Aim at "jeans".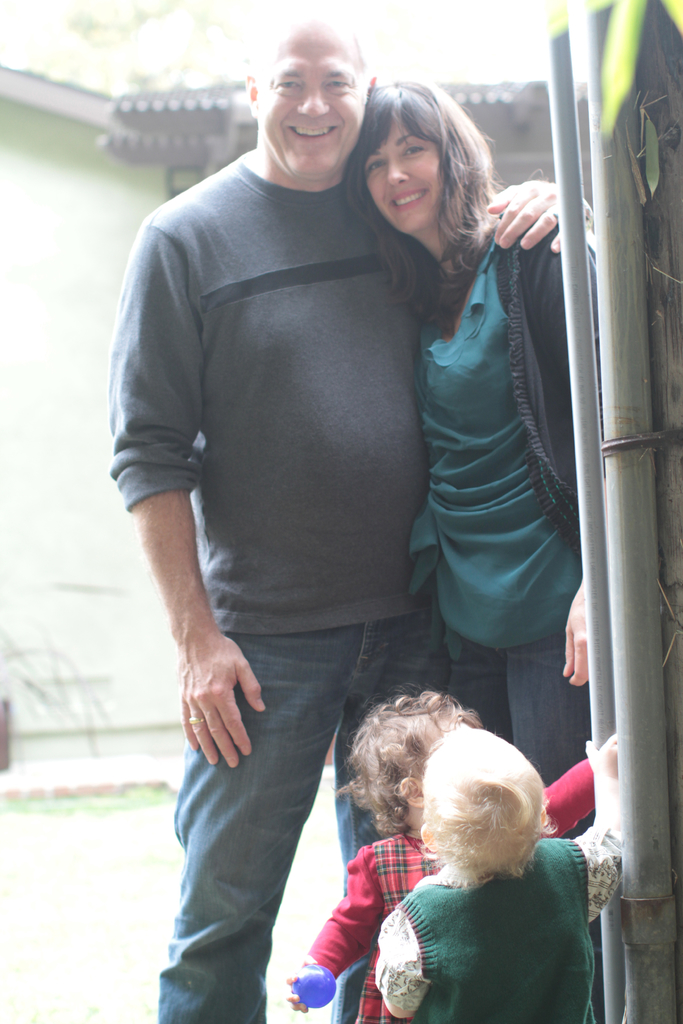
Aimed at x1=175 y1=591 x2=420 y2=975.
